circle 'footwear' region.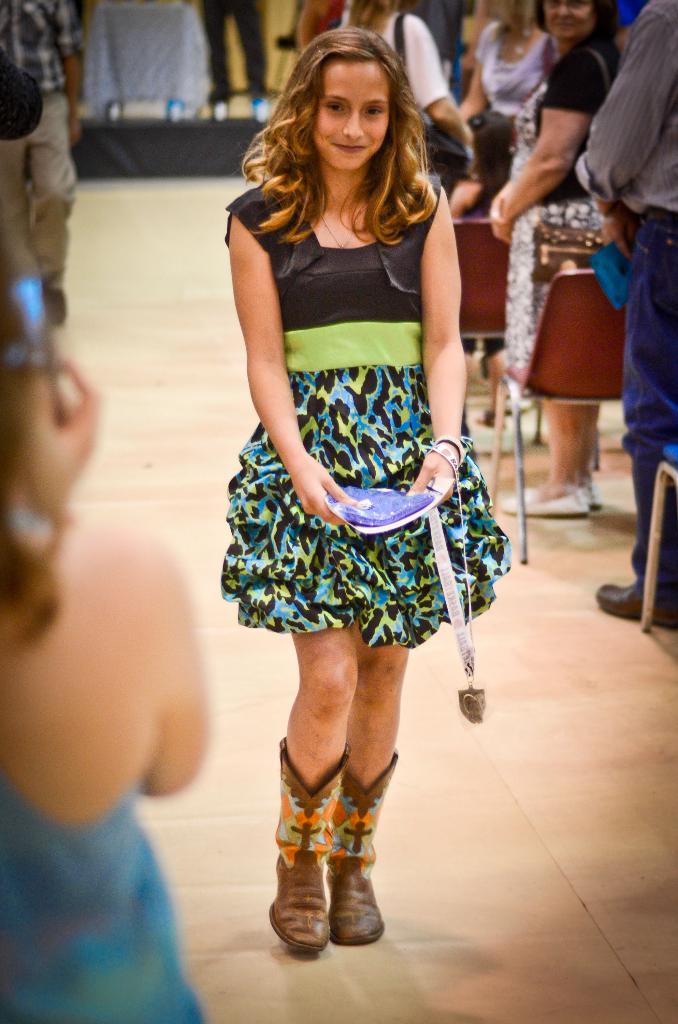
Region: BBox(591, 571, 677, 639).
